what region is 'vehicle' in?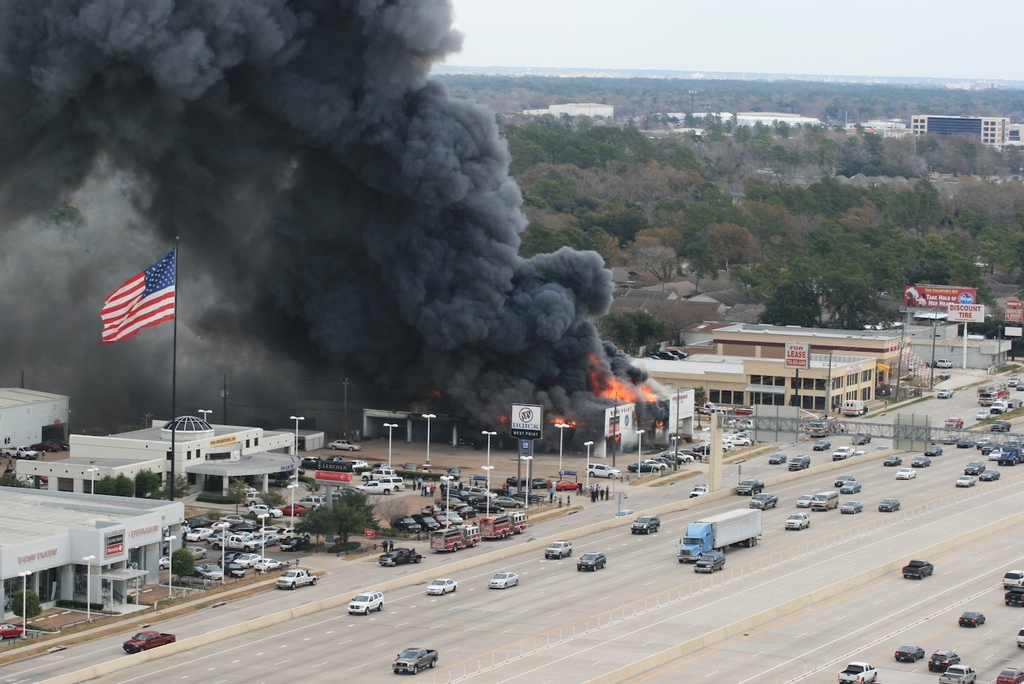
810/490/836/513.
